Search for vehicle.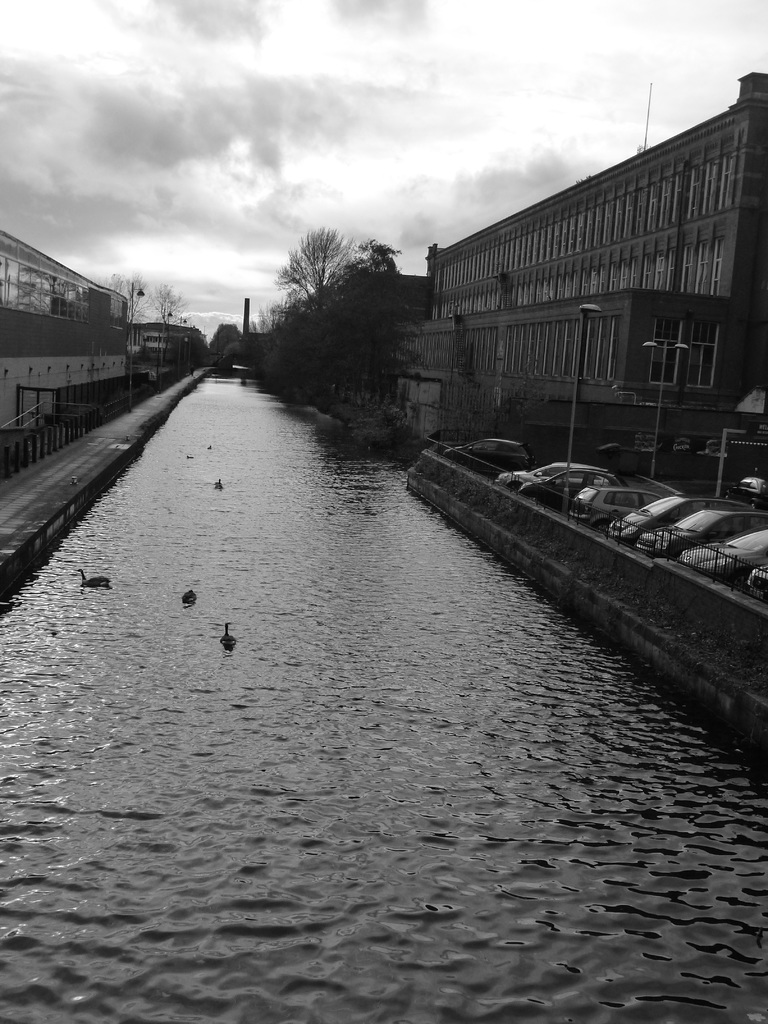
Found at bbox=[630, 506, 767, 554].
